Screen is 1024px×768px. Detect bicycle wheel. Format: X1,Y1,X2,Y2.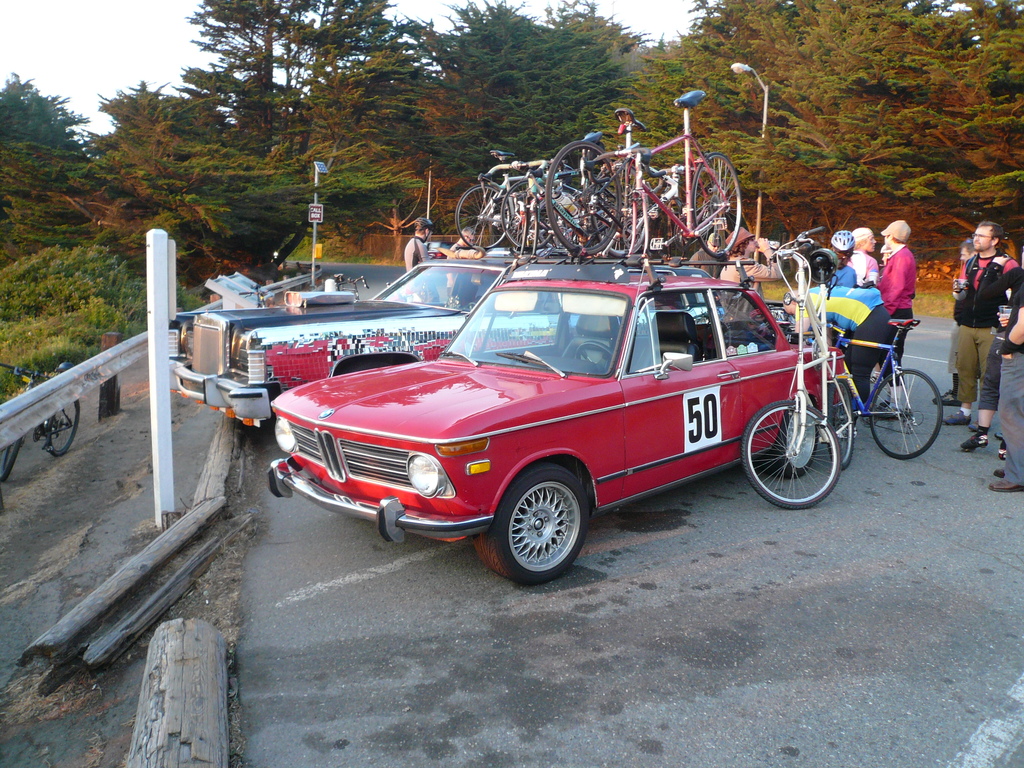
0,434,29,481.
